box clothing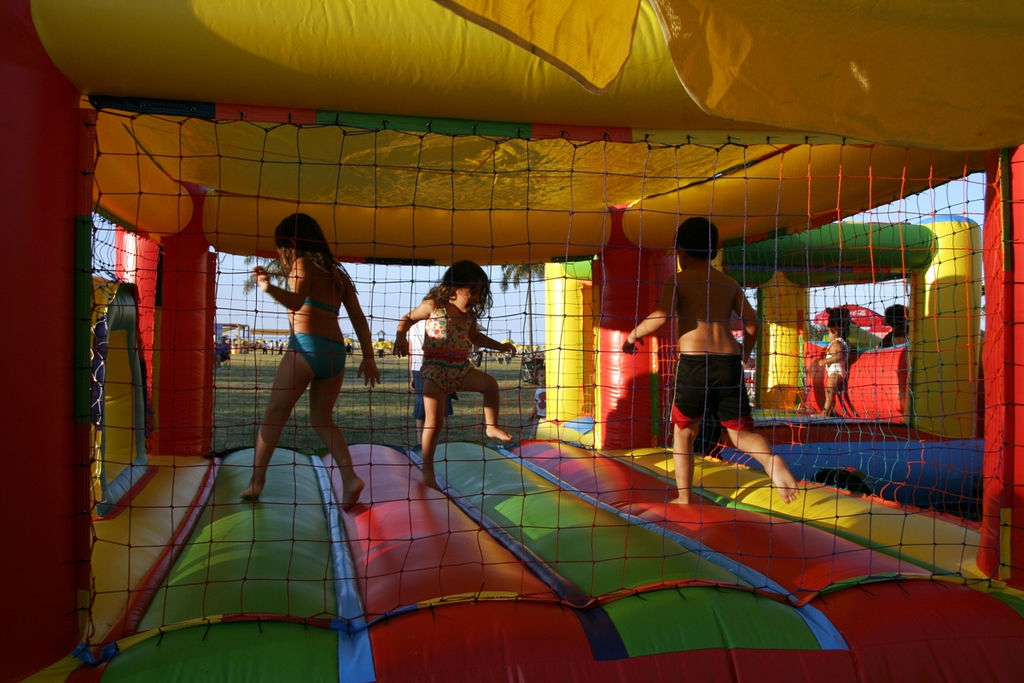
Rect(672, 359, 744, 435)
